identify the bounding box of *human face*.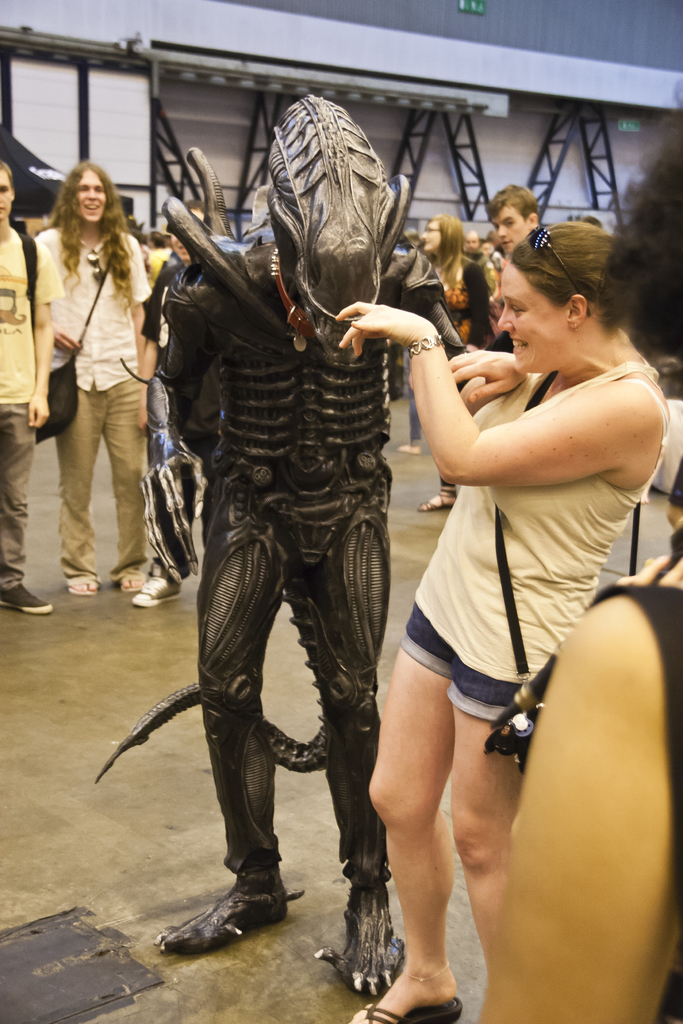
<box>420,221,447,252</box>.
